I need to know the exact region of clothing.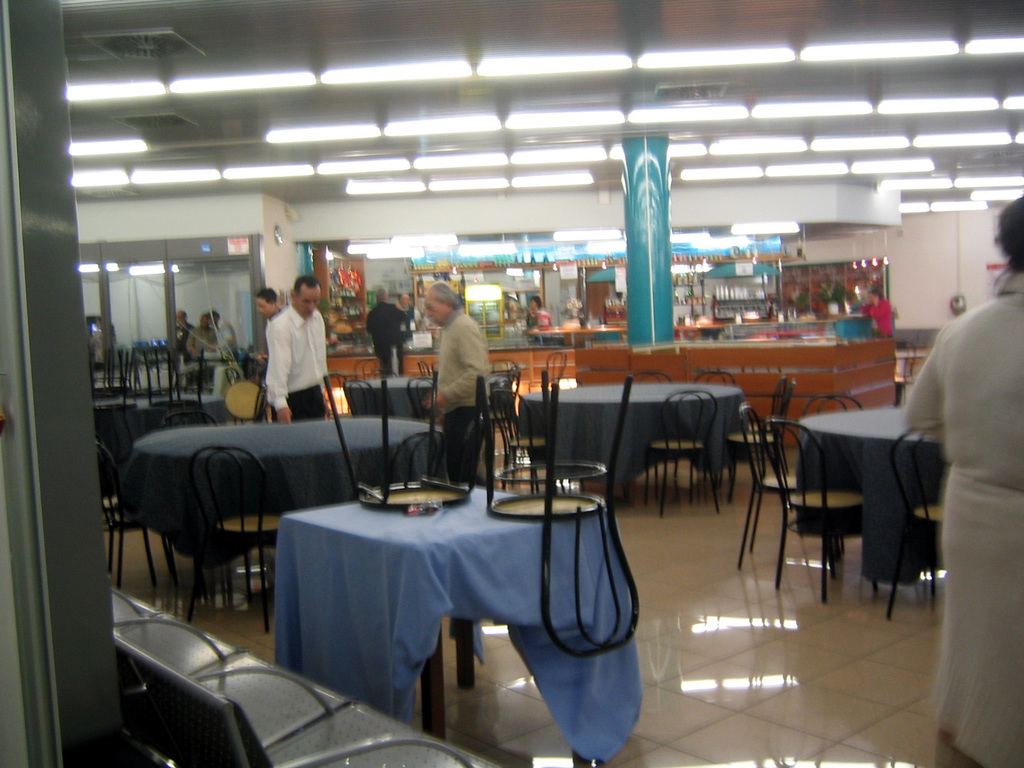
Region: locate(888, 268, 1023, 767).
